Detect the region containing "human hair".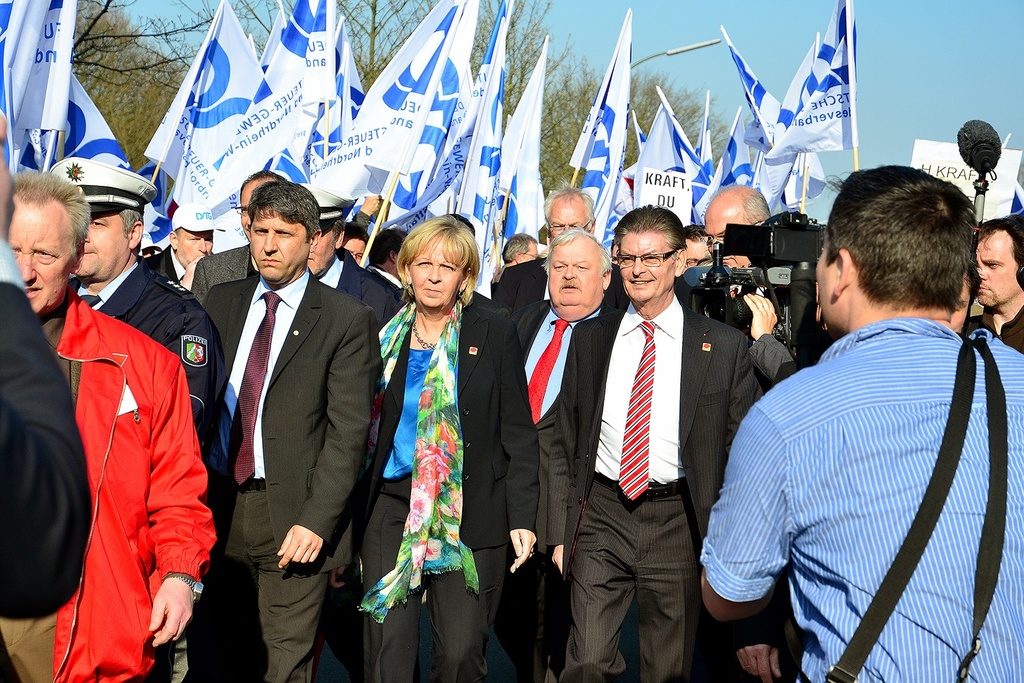
rect(236, 170, 284, 200).
